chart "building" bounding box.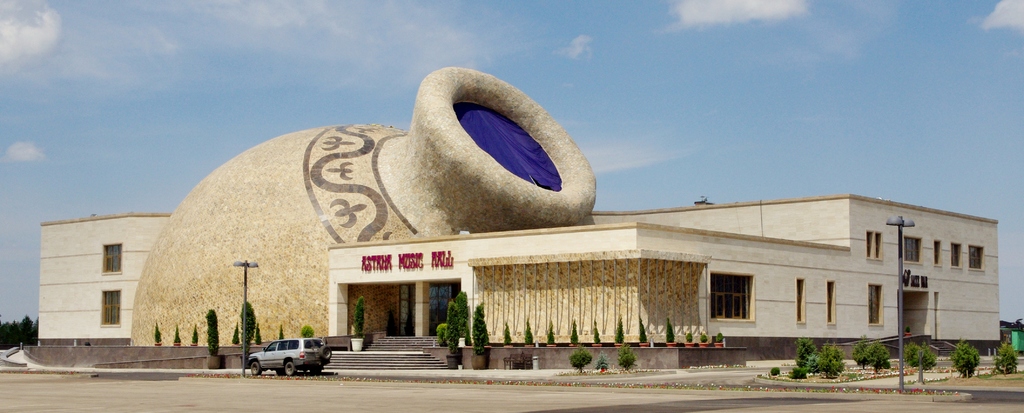
Charted: (left=36, top=63, right=1001, bottom=371).
